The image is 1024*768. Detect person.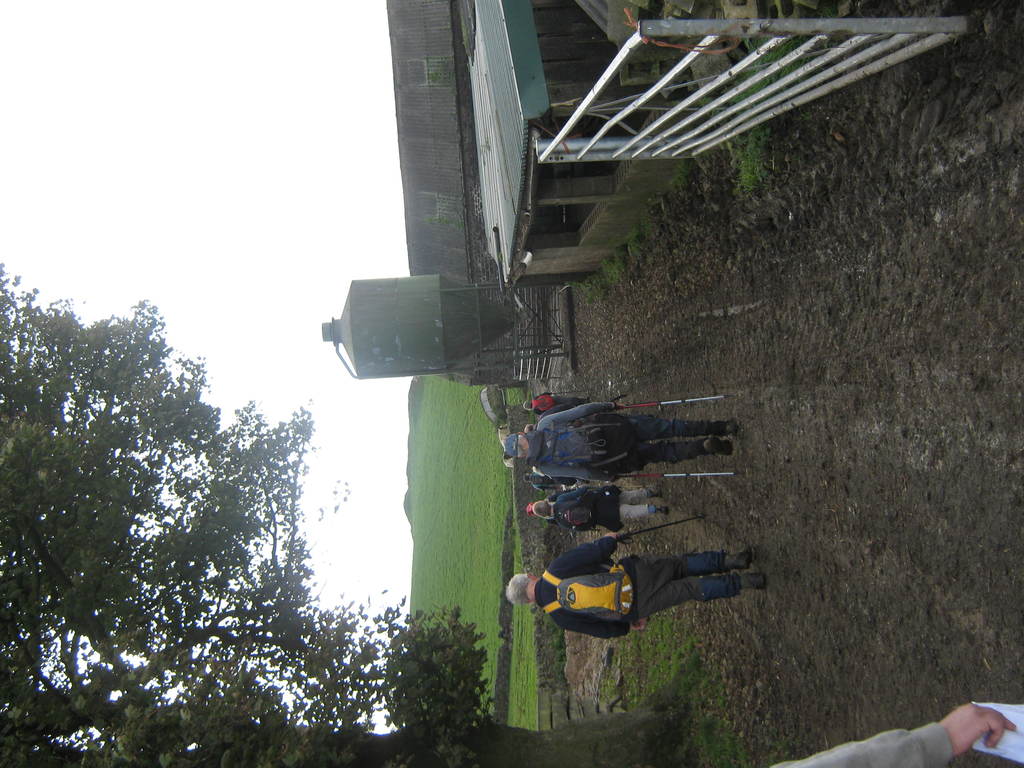
Detection: [x1=500, y1=399, x2=731, y2=483].
